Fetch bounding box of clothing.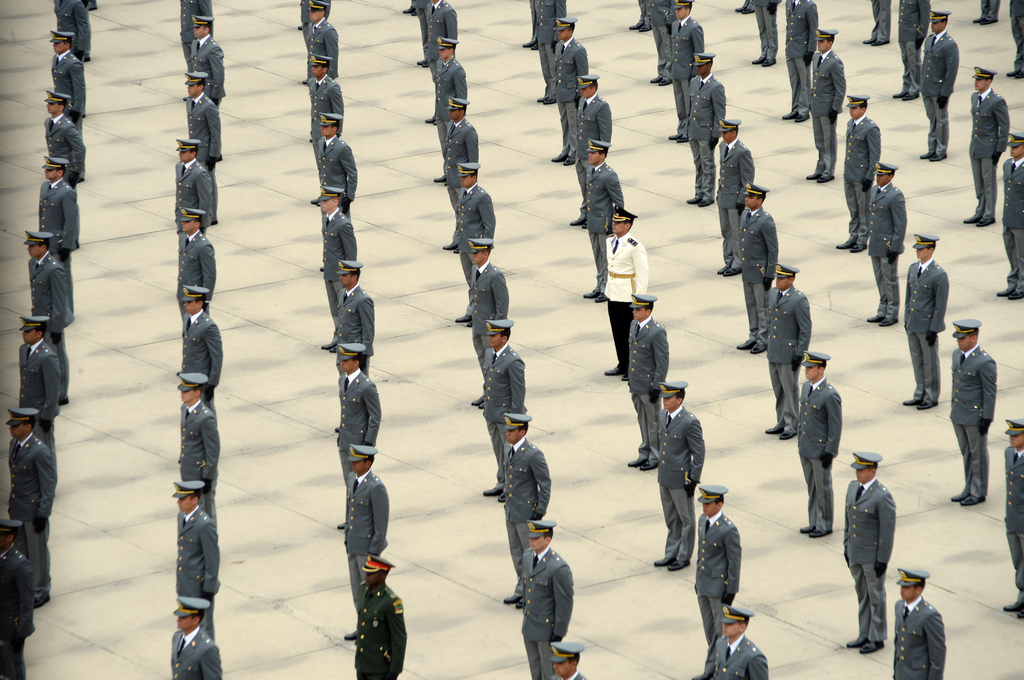
Bbox: left=782, top=0, right=817, bottom=116.
